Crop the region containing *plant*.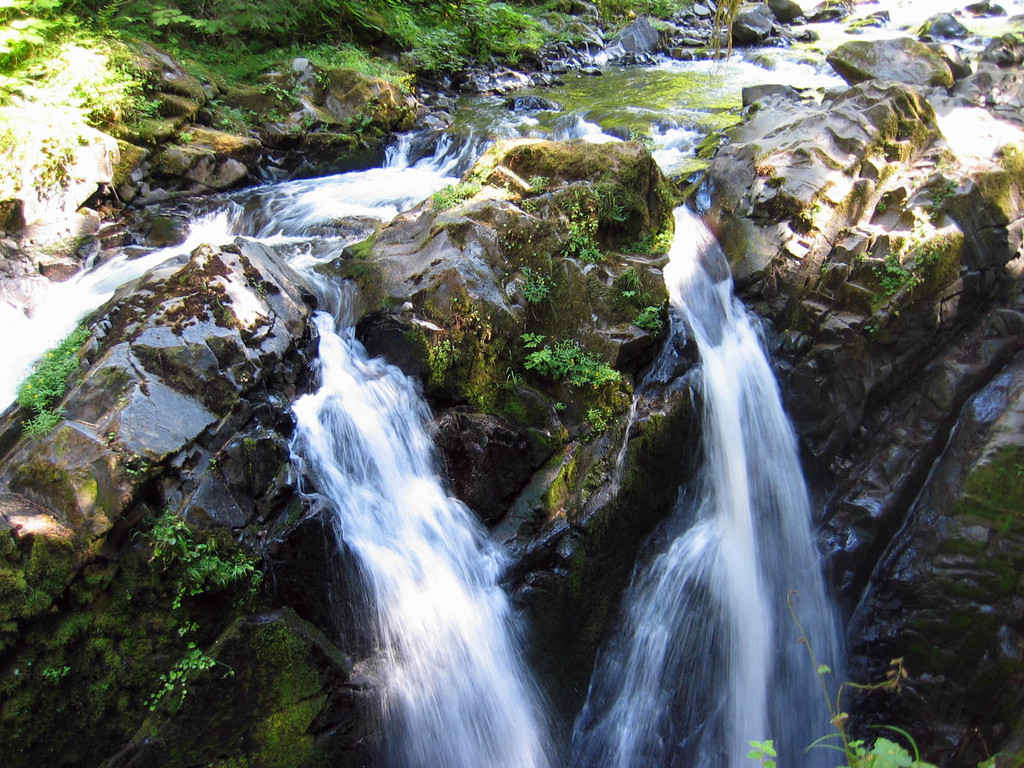
Crop region: (179,127,209,139).
